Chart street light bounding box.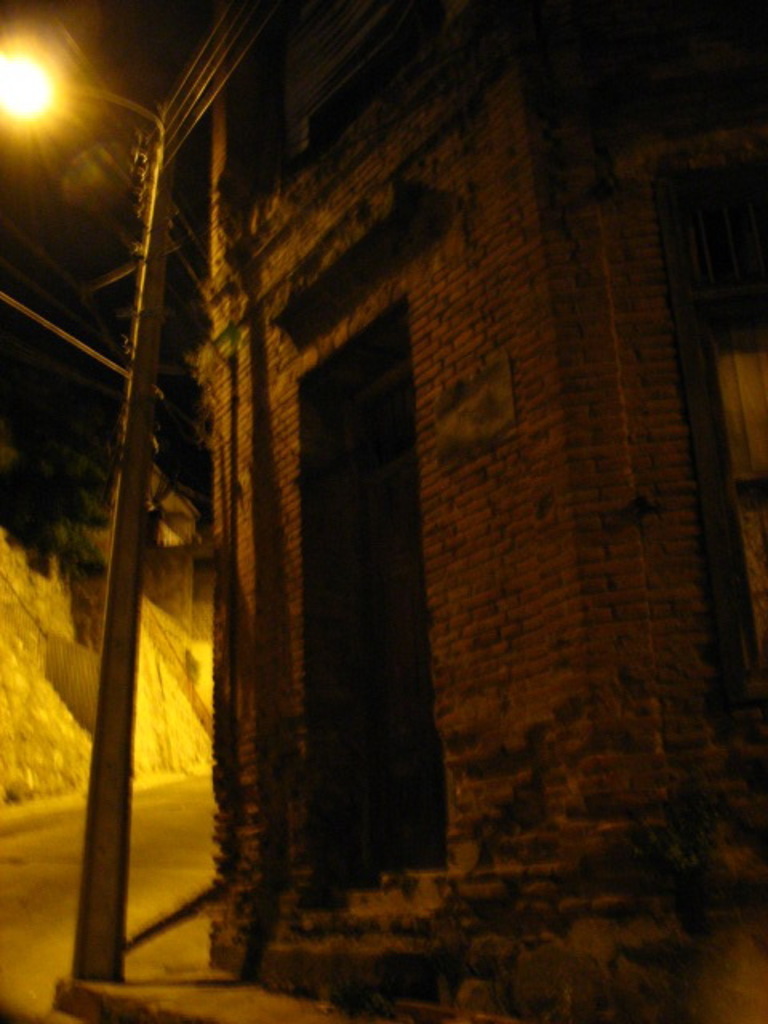
Charted: 0/45/174/974.
